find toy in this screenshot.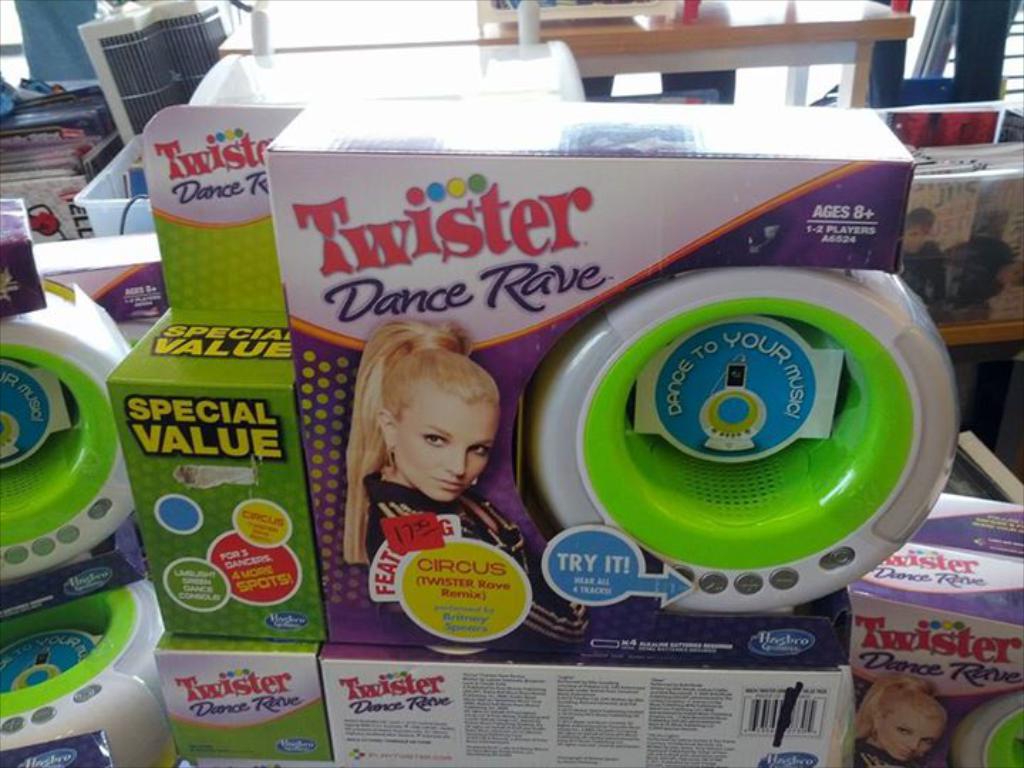
The bounding box for toy is (left=0, top=580, right=181, bottom=767).
